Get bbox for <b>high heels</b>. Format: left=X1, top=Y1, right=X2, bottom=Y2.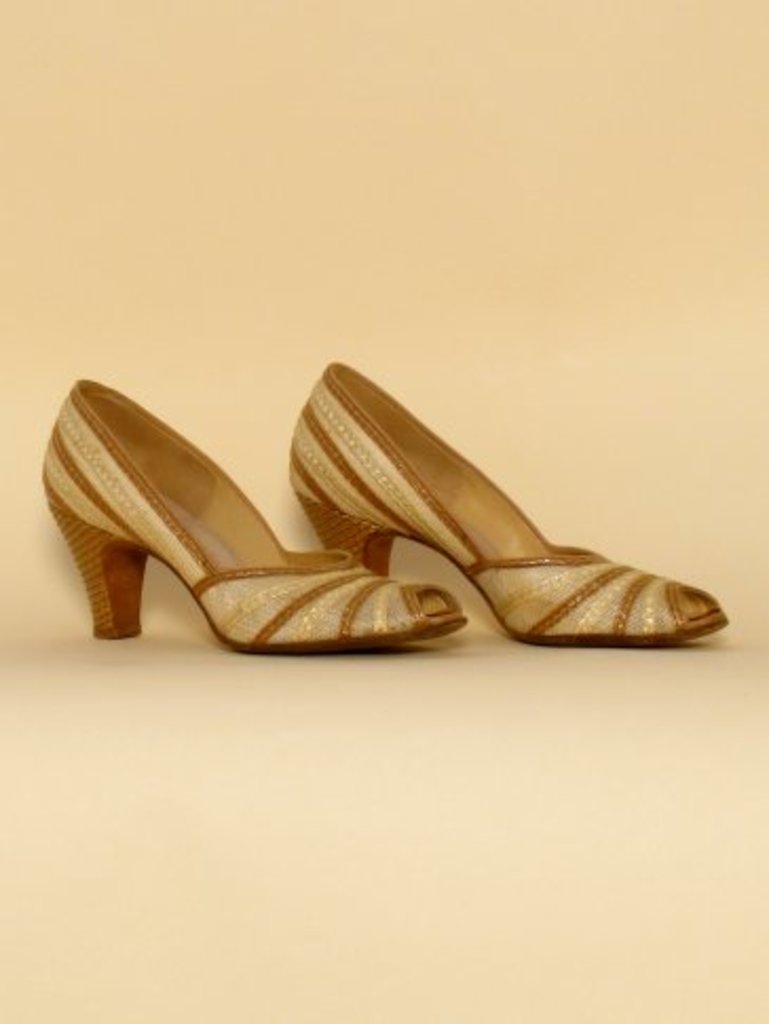
left=283, top=359, right=737, bottom=652.
